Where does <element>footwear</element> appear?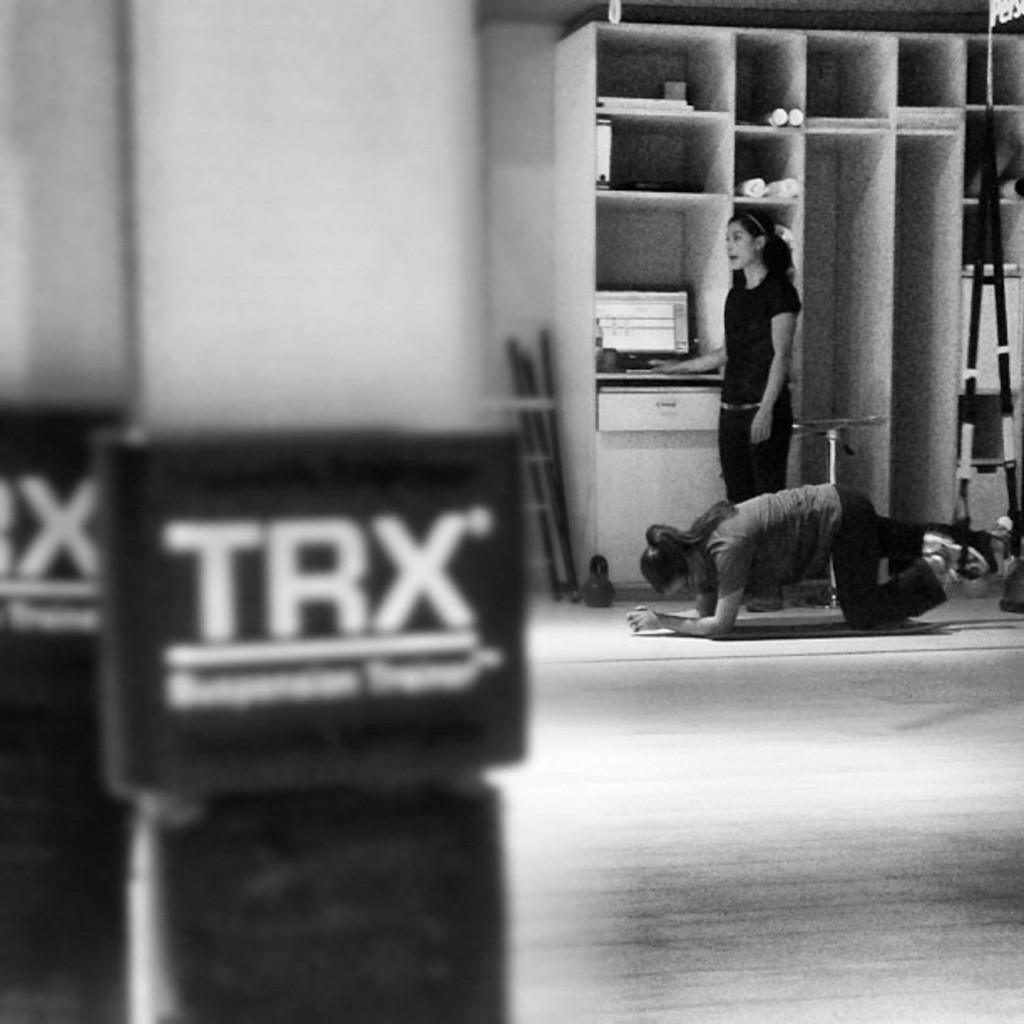
Appears at crop(927, 532, 987, 577).
